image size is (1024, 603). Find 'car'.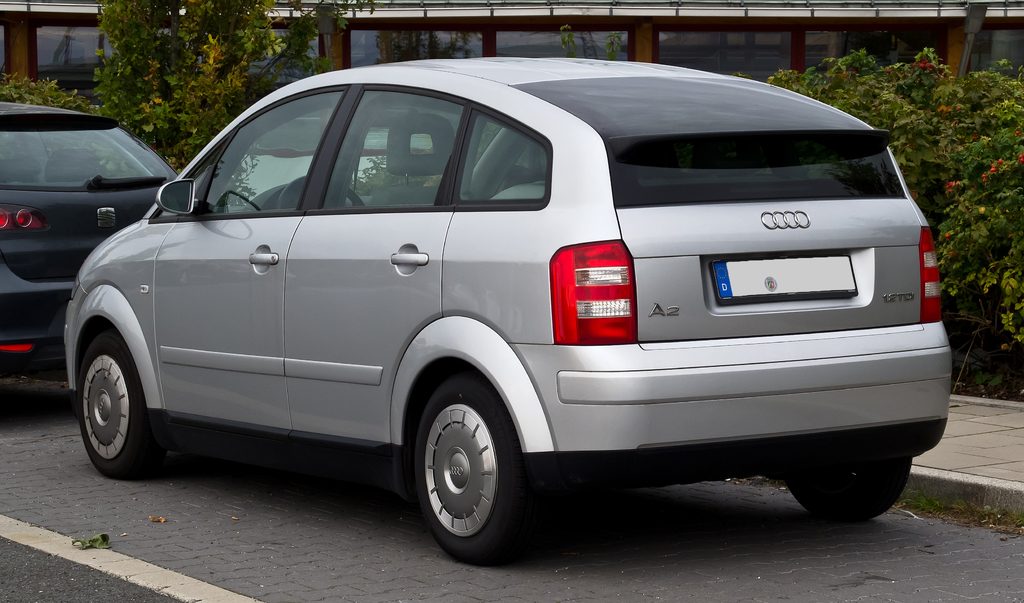
(61, 51, 959, 570).
